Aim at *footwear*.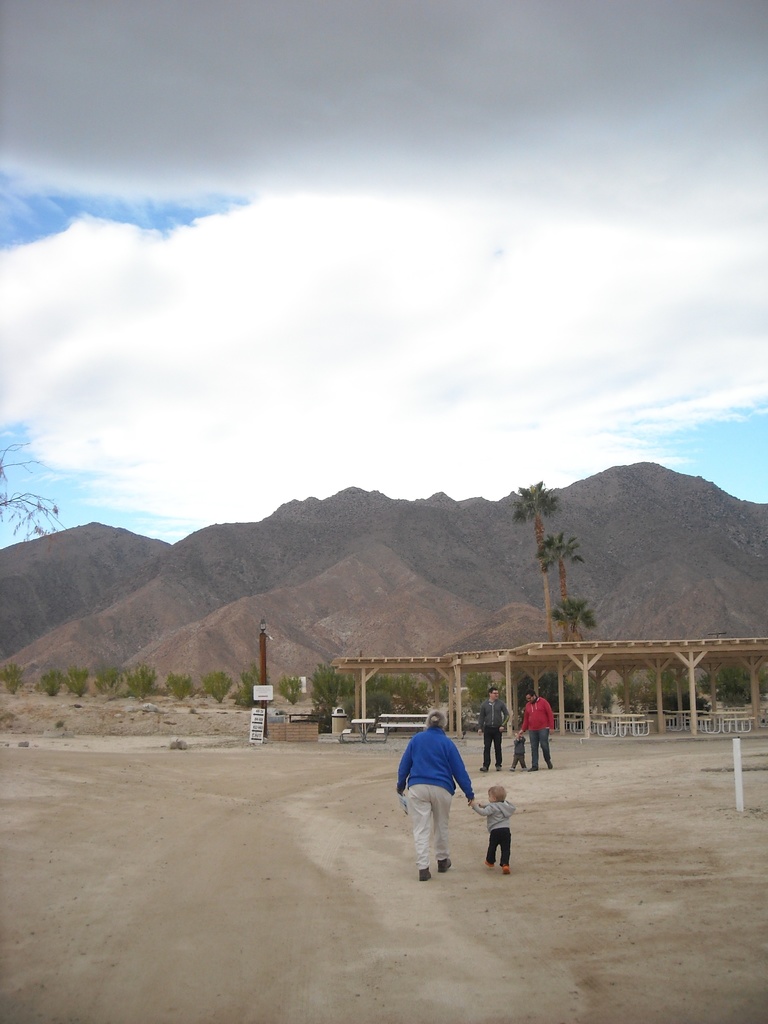
Aimed at bbox=(487, 862, 494, 869).
